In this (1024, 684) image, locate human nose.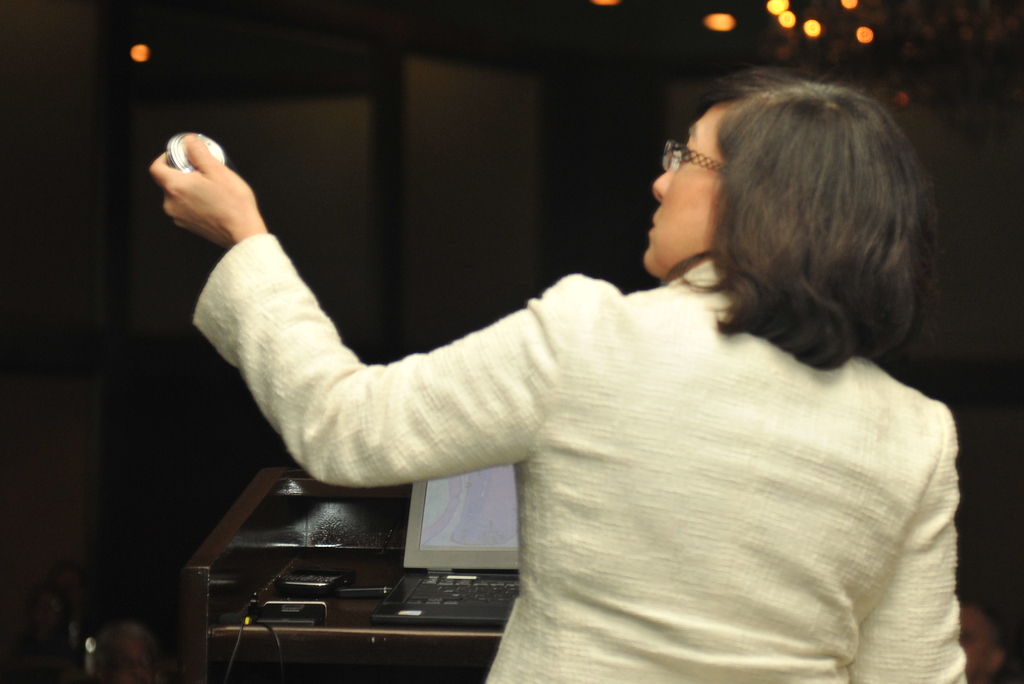
Bounding box: left=653, top=164, right=675, bottom=202.
